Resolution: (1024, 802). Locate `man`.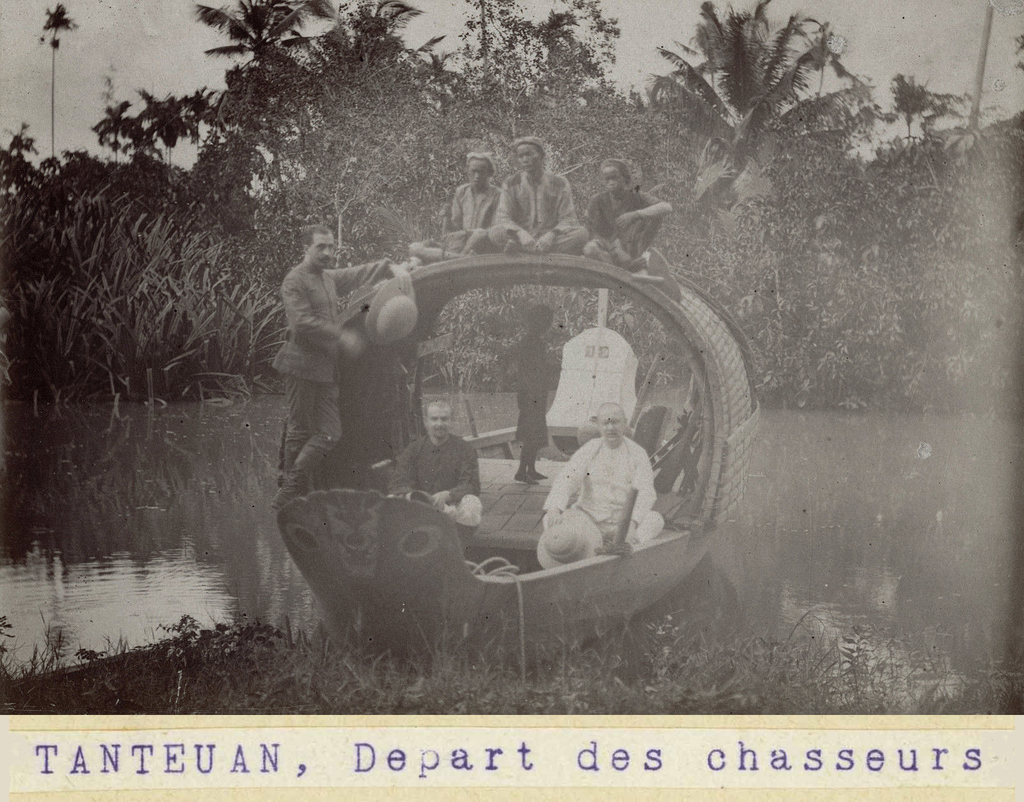
x1=575 y1=157 x2=677 y2=277.
